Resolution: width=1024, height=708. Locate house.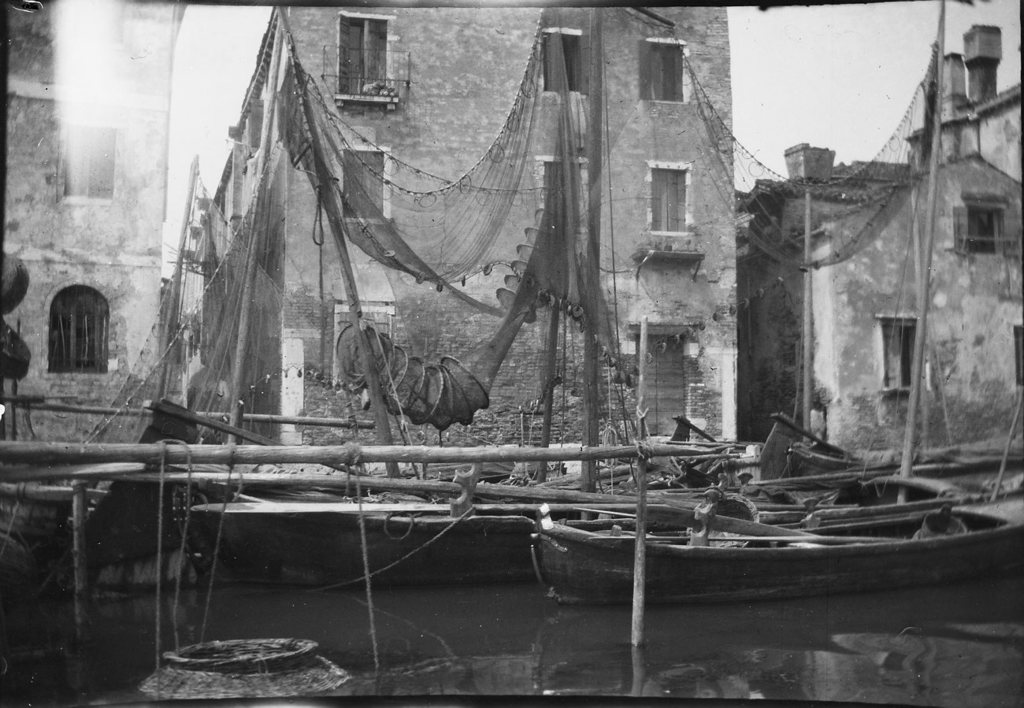
detection(910, 19, 1023, 179).
